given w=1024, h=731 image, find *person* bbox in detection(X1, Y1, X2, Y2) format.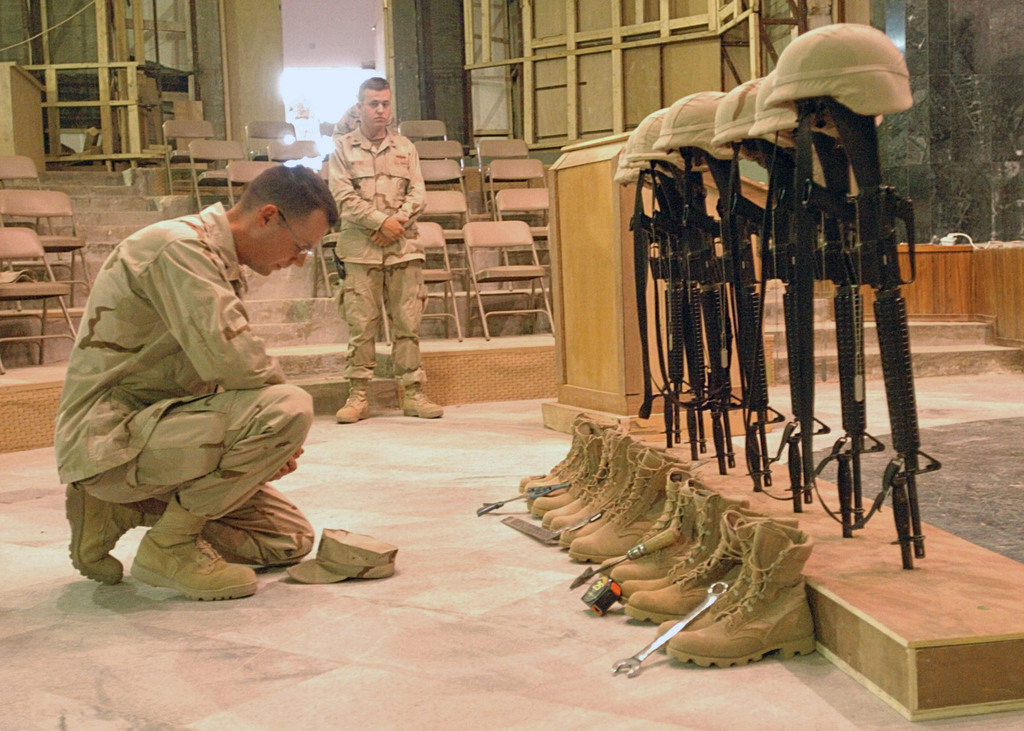
detection(321, 76, 445, 421).
